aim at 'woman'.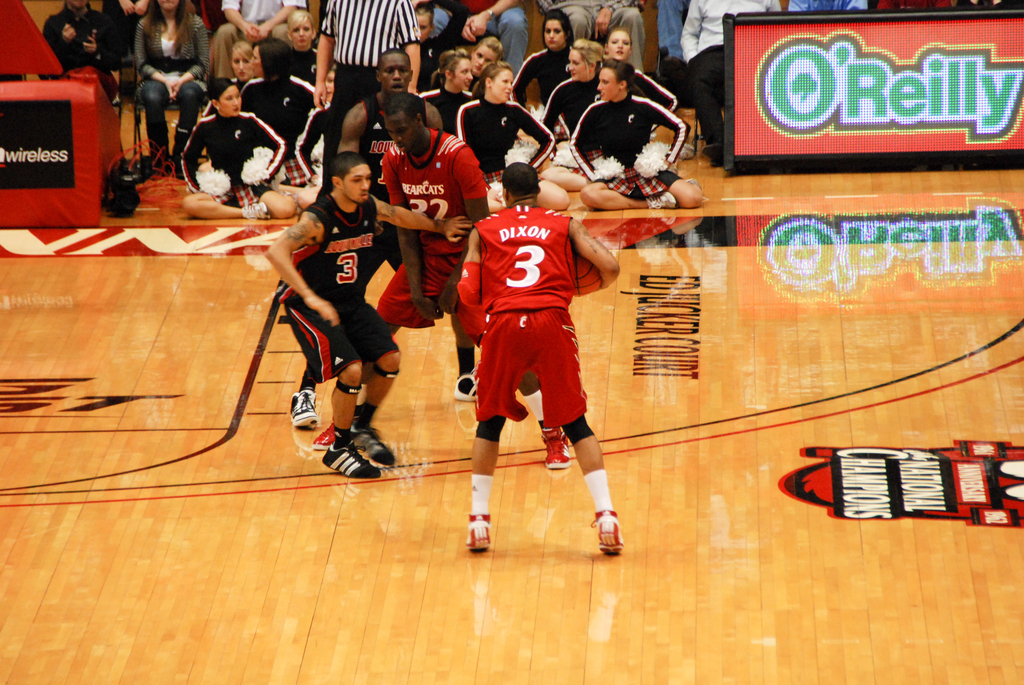
Aimed at x1=543, y1=34, x2=602, y2=143.
